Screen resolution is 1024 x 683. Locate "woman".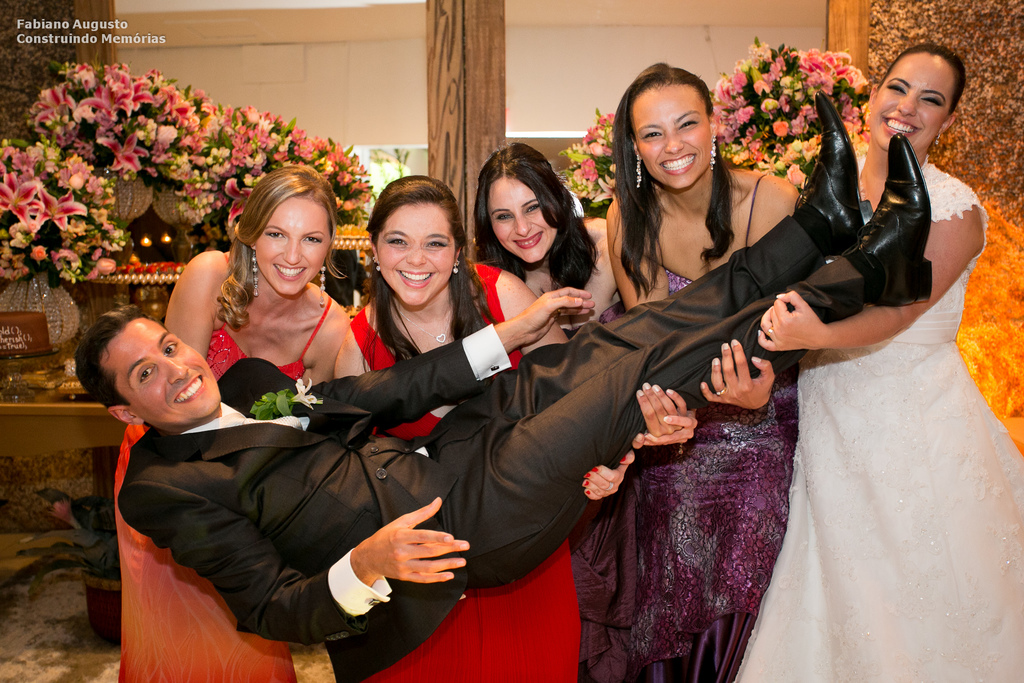
604/57/803/682.
